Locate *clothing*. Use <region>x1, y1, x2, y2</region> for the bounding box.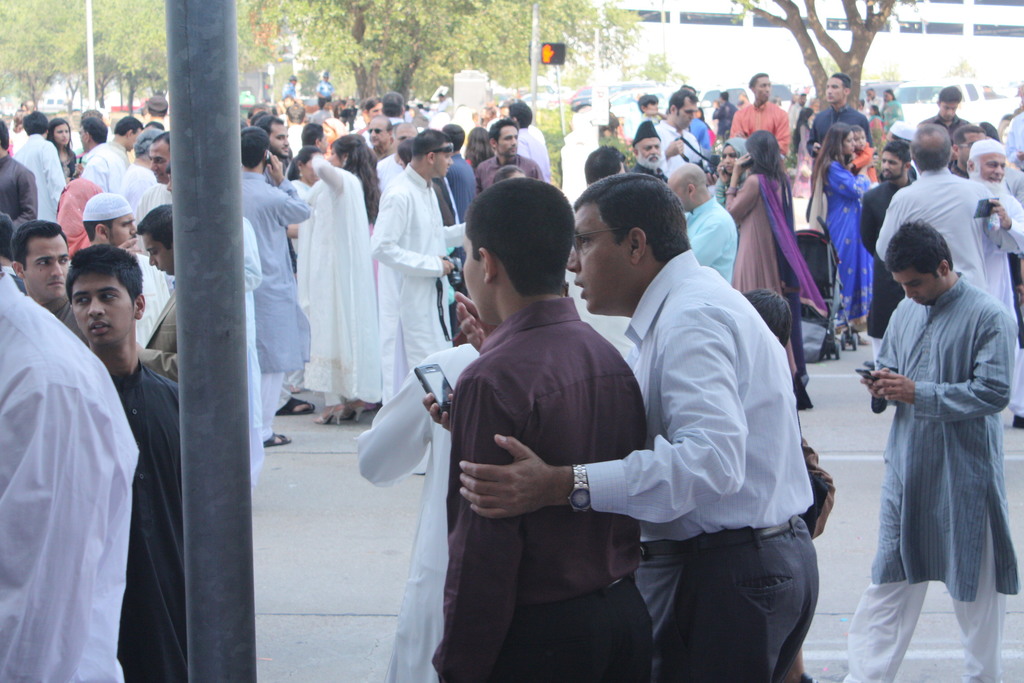
<region>874, 169, 993, 299</region>.
